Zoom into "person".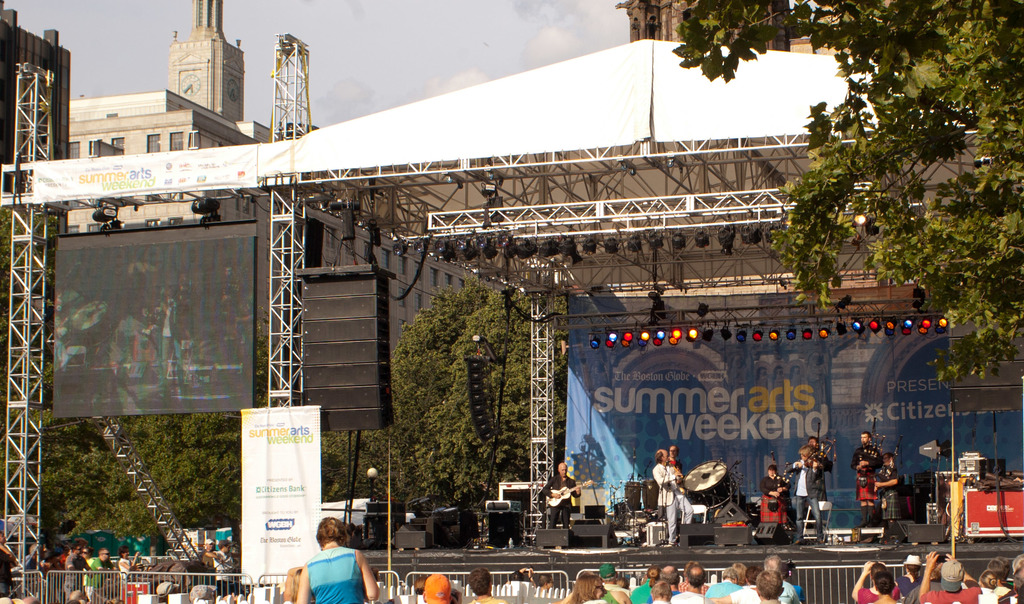
Zoom target: 785 445 826 528.
